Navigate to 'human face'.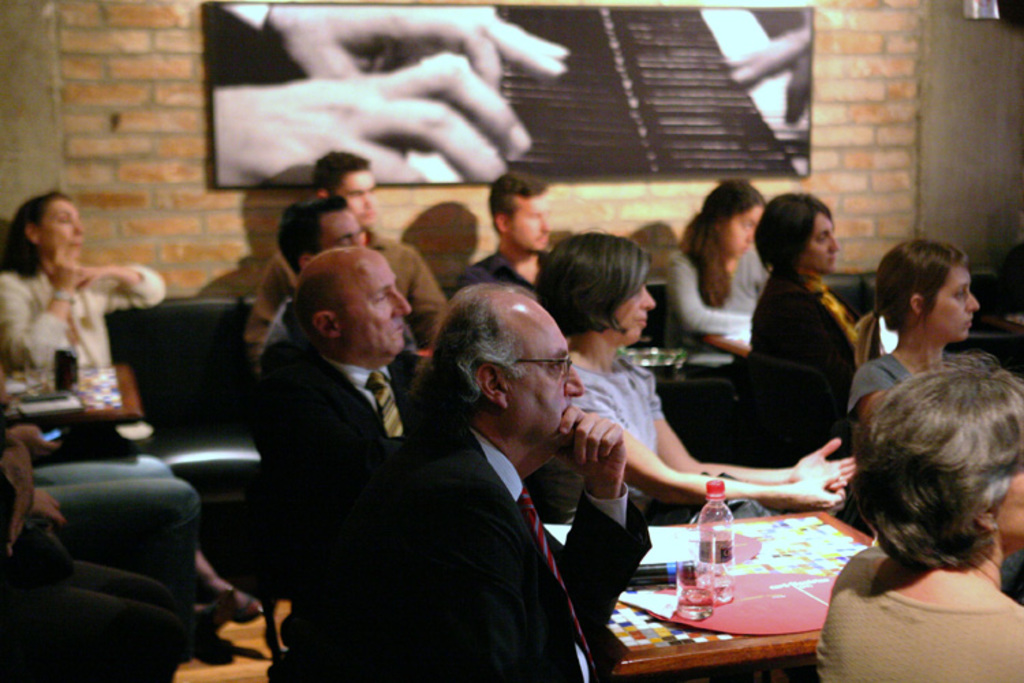
Navigation target: <box>42,201,78,258</box>.
